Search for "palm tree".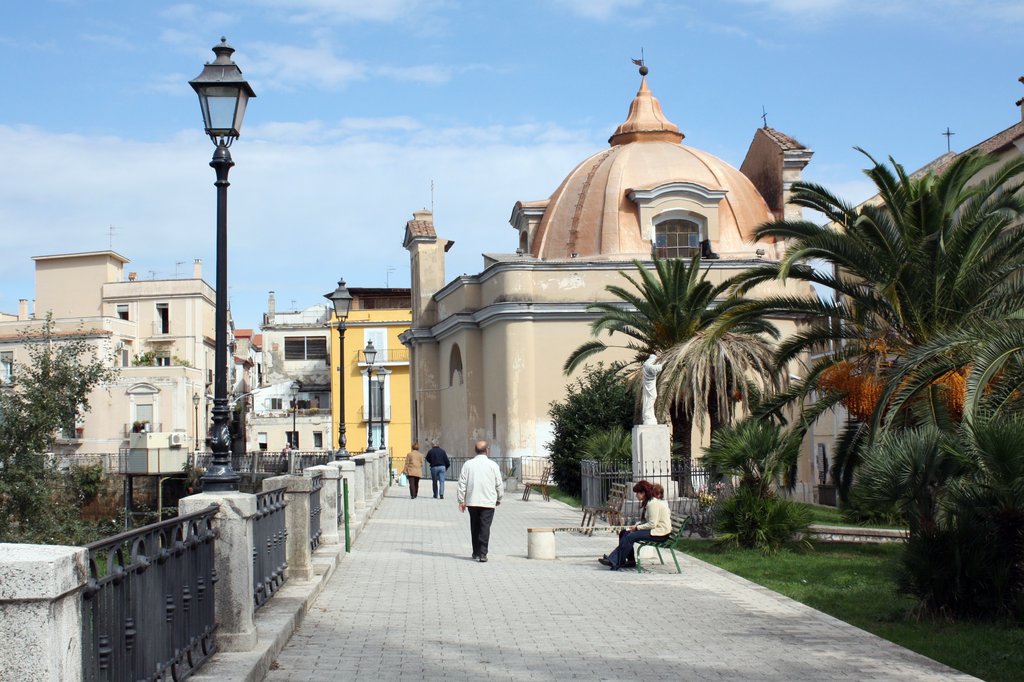
Found at (left=774, top=142, right=1023, bottom=602).
